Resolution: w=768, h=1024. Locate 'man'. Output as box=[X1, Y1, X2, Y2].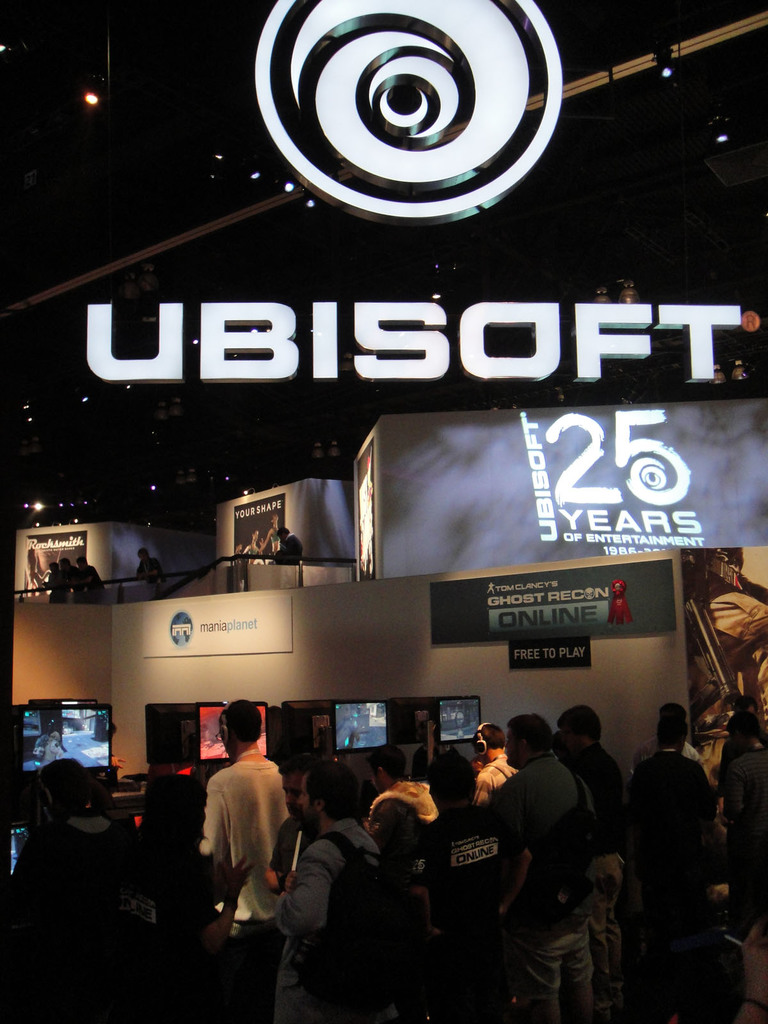
box=[270, 764, 413, 1023].
